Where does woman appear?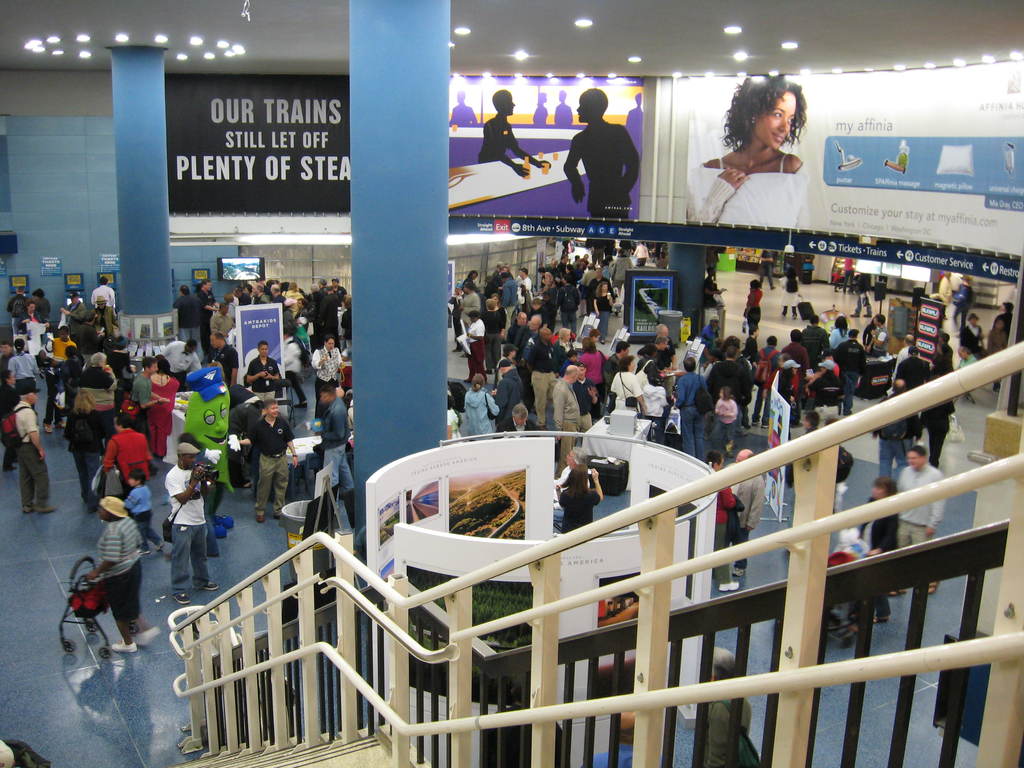
Appears at [463, 371, 500, 441].
